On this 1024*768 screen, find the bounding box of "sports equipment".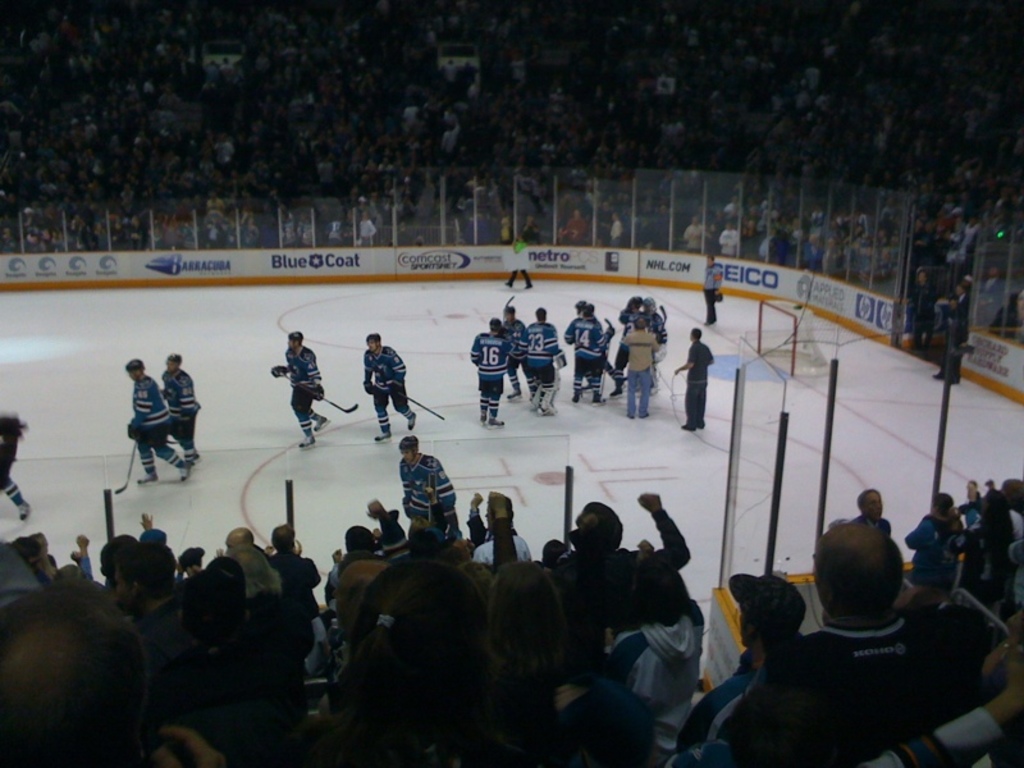
Bounding box: (left=660, top=305, right=675, bottom=326).
